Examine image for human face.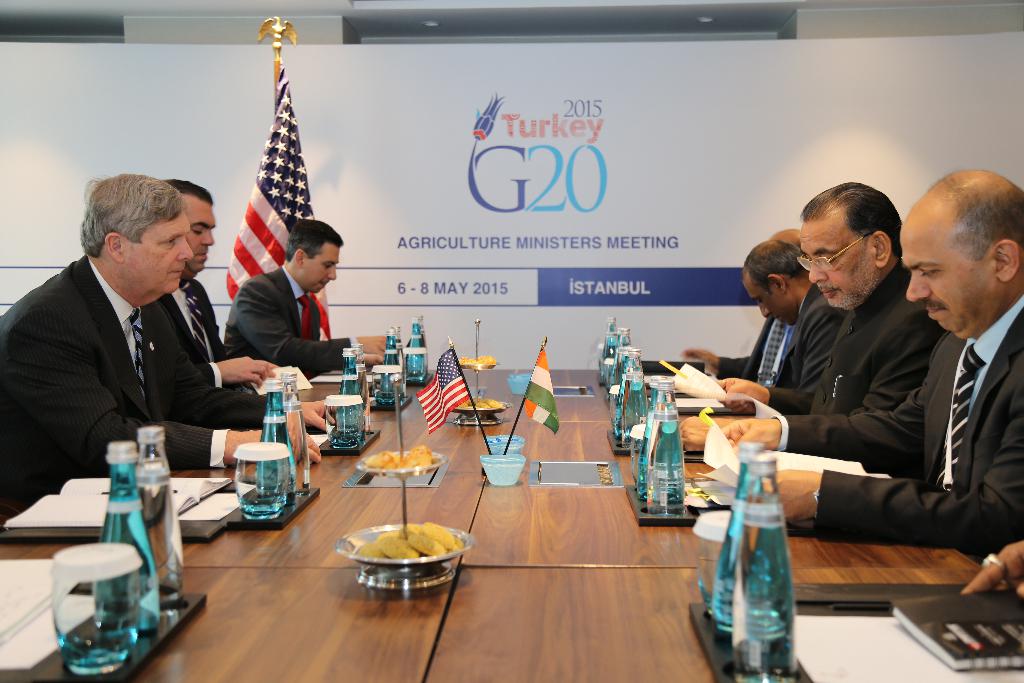
Examination result: bbox(905, 206, 997, 340).
